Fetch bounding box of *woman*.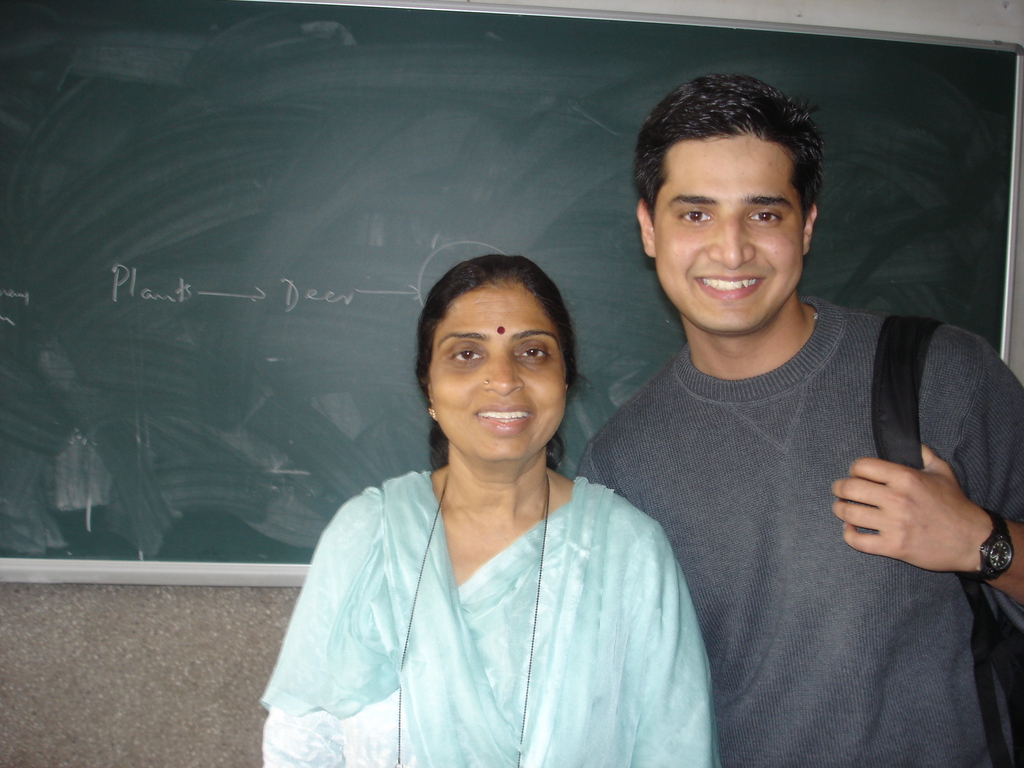
Bbox: pyautogui.locateOnScreen(265, 236, 700, 765).
